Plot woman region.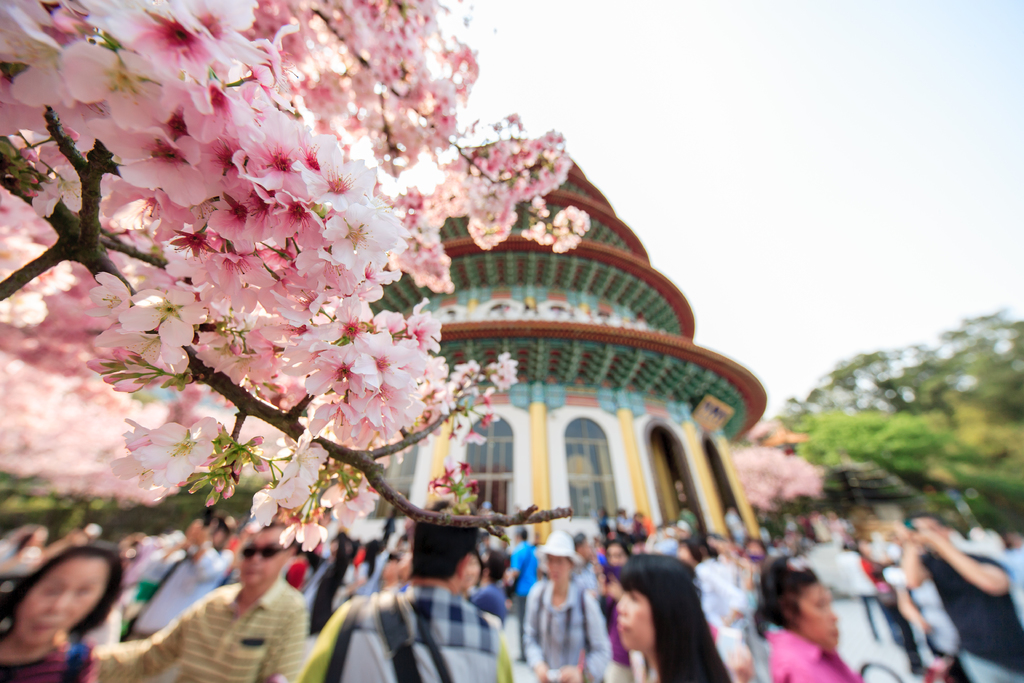
Plotted at locate(0, 543, 127, 682).
